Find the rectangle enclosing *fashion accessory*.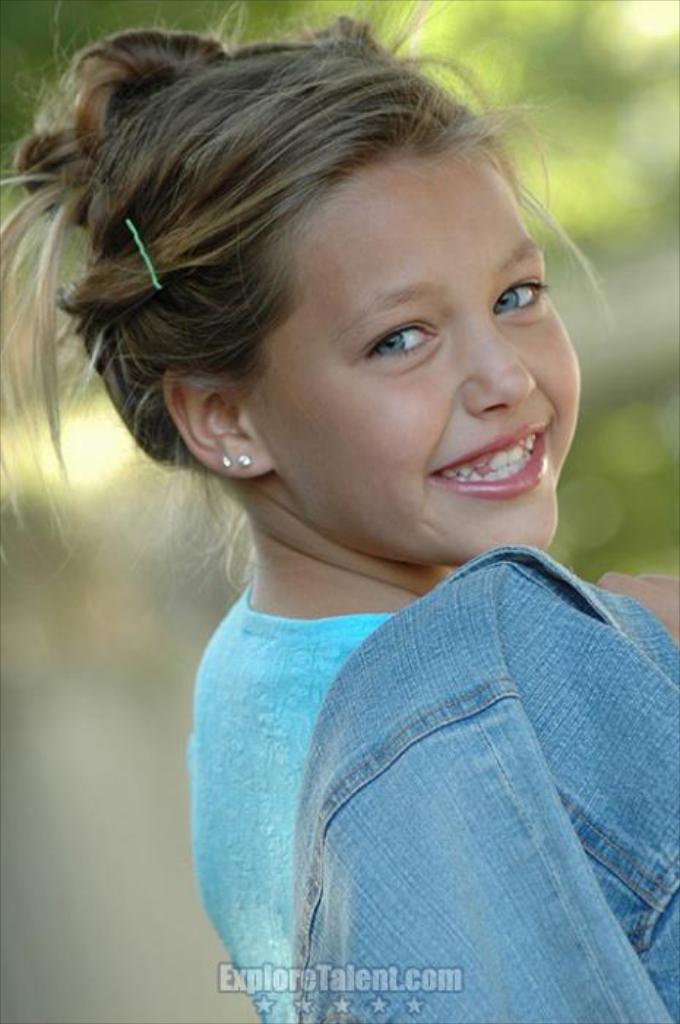
240 453 249 465.
